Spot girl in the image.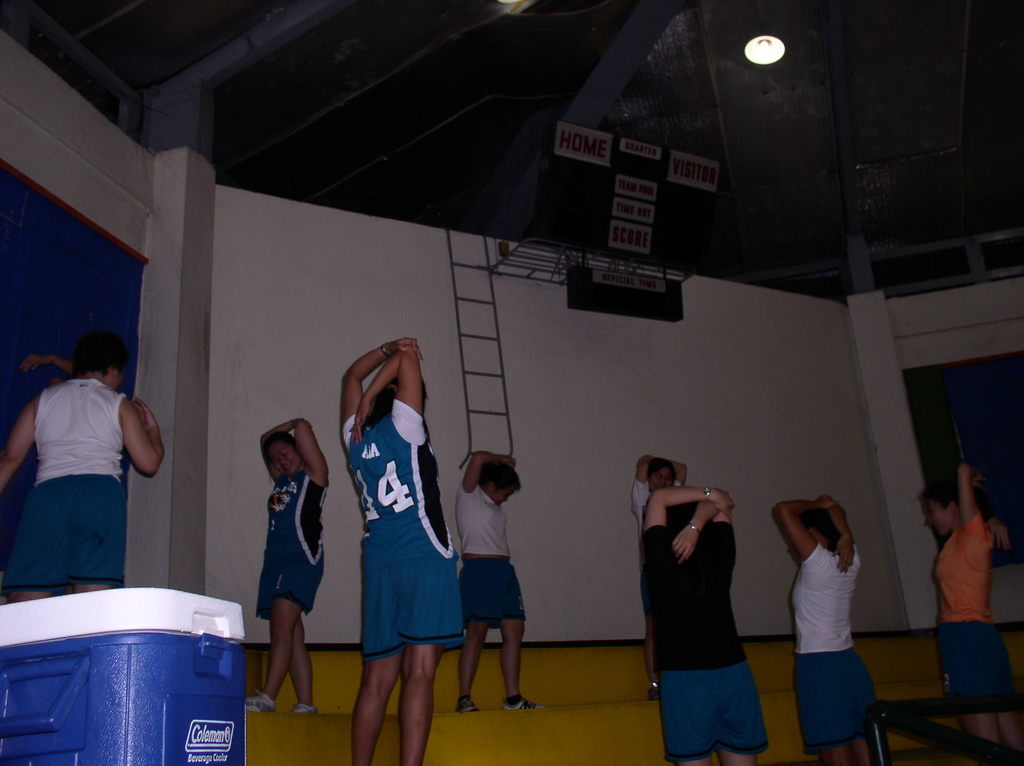
girl found at (x1=773, y1=499, x2=886, y2=765).
